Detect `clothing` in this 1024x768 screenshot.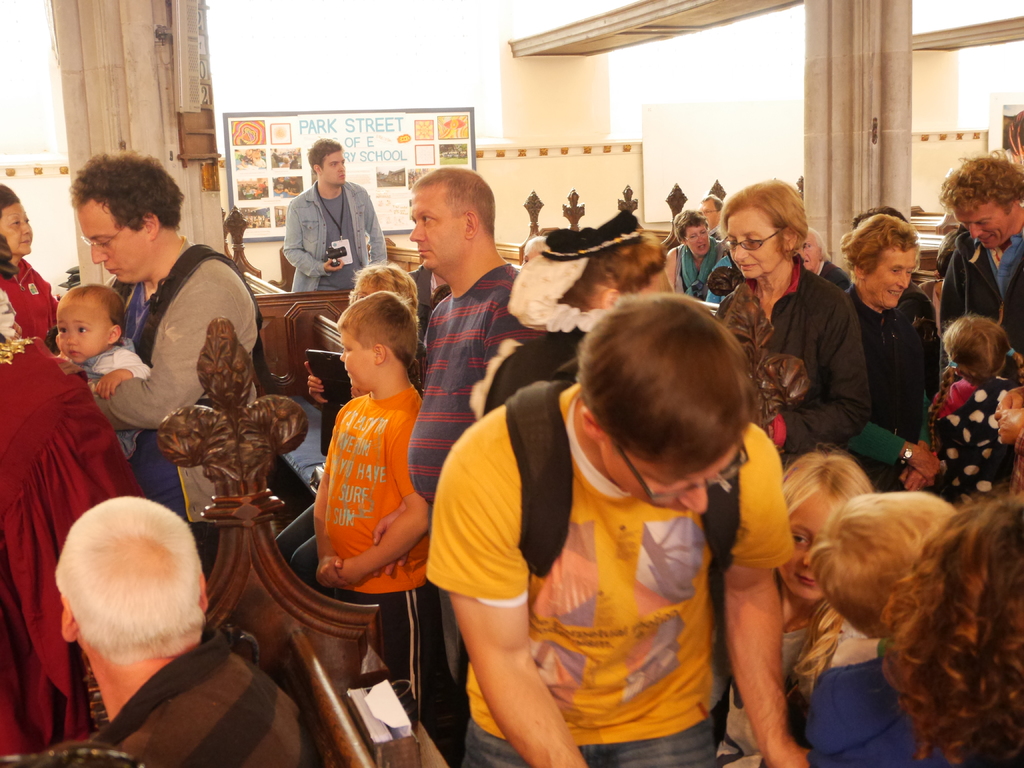
Detection: Rect(106, 237, 259, 568).
